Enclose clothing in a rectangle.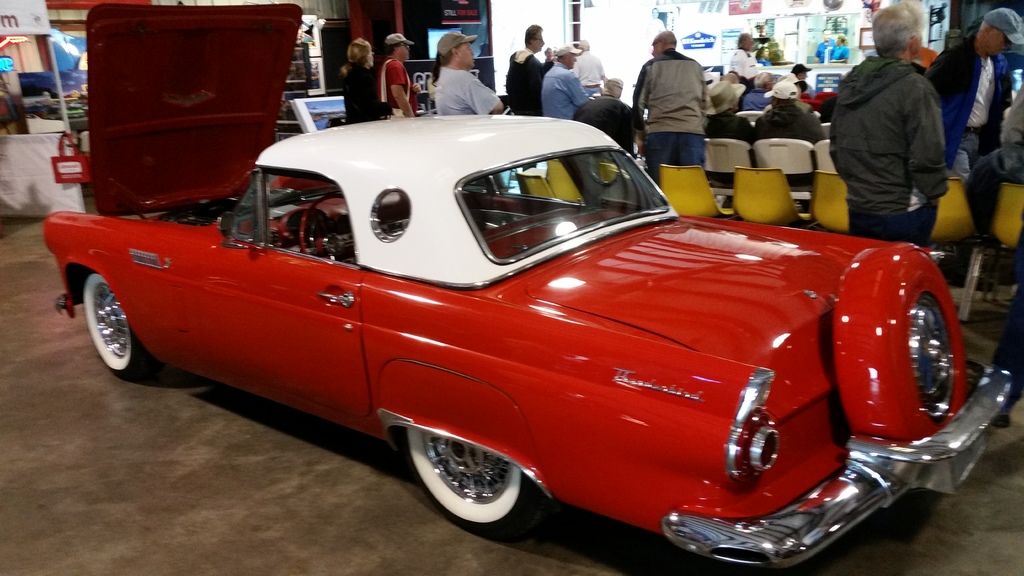
x1=973 y1=83 x2=1023 y2=225.
